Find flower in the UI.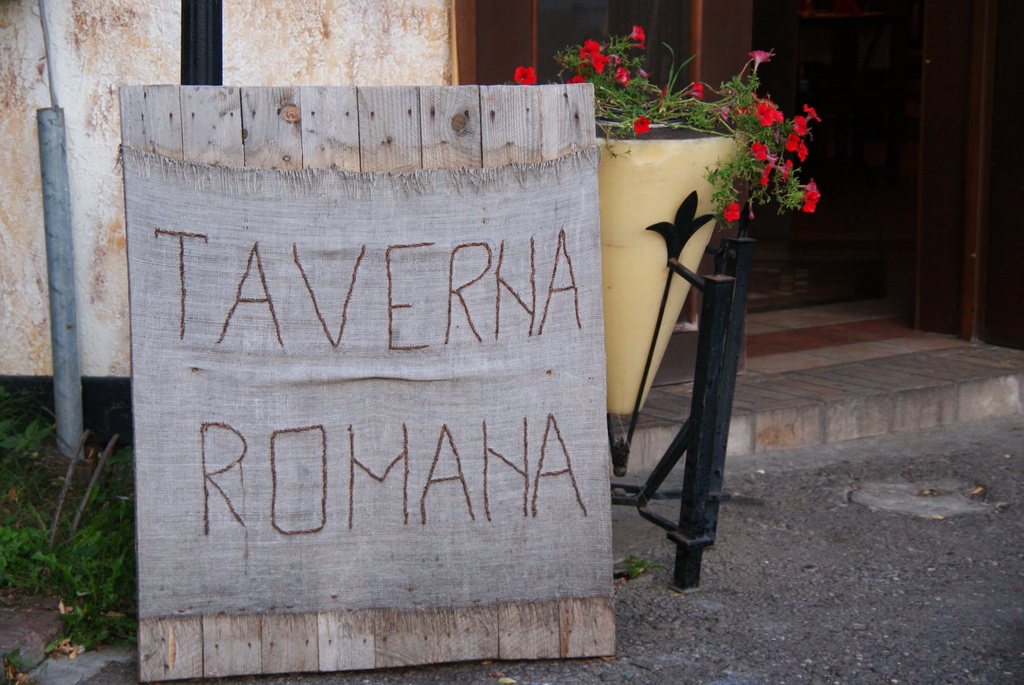
UI element at bbox=[766, 108, 781, 121].
